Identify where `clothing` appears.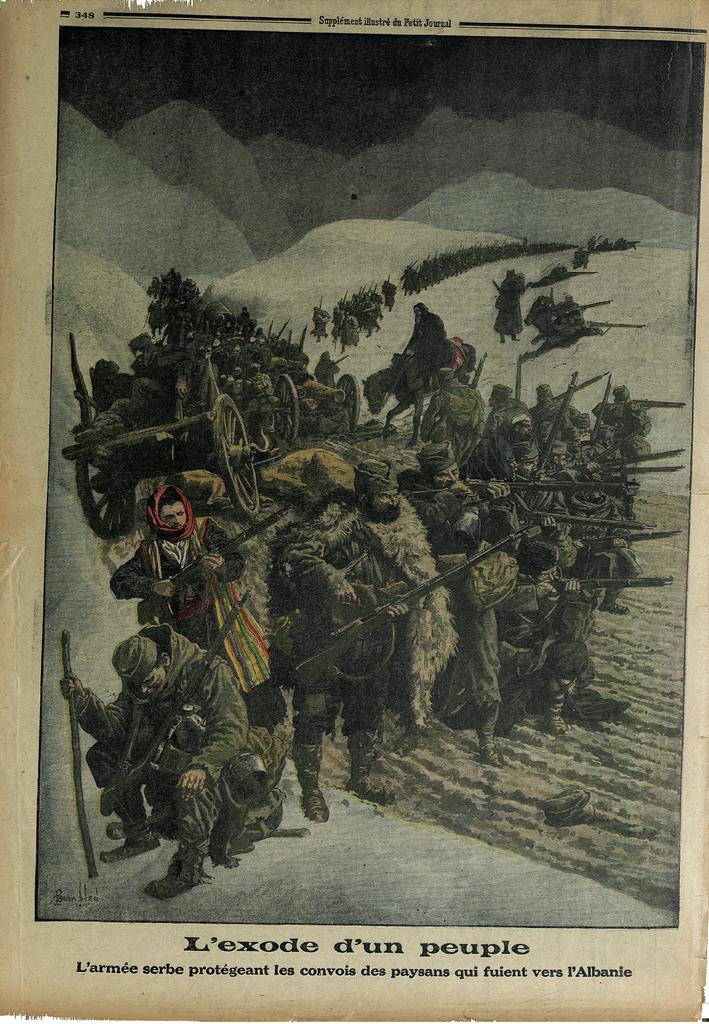
Appears at box(116, 525, 292, 726).
